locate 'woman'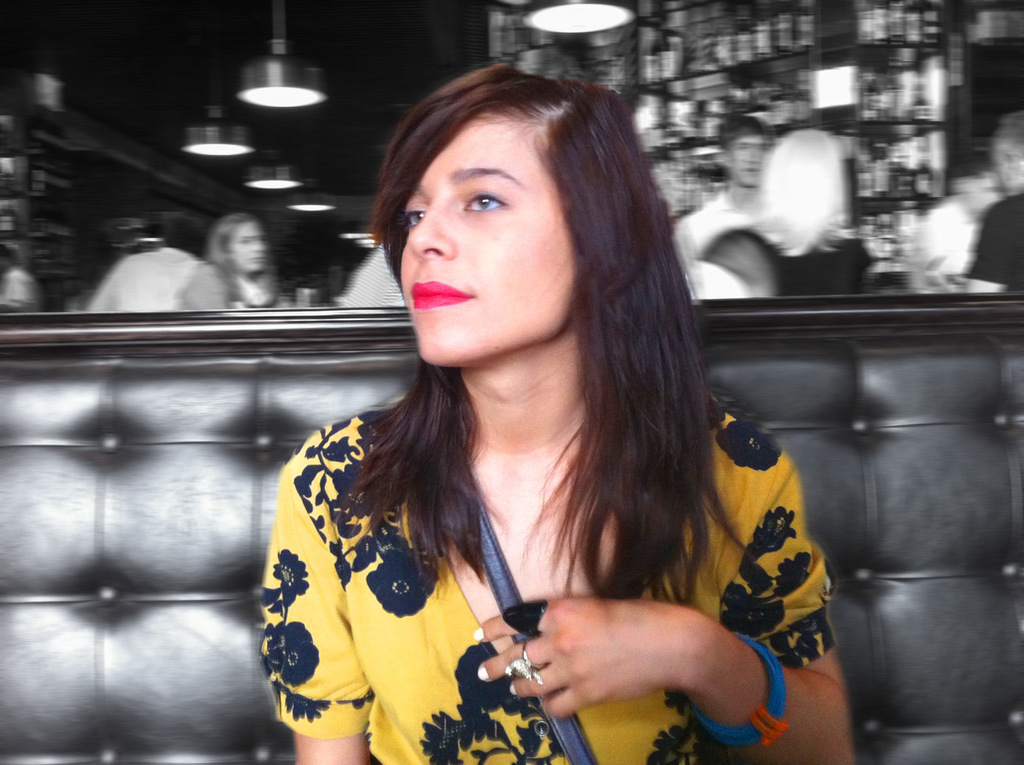
238, 82, 825, 764
